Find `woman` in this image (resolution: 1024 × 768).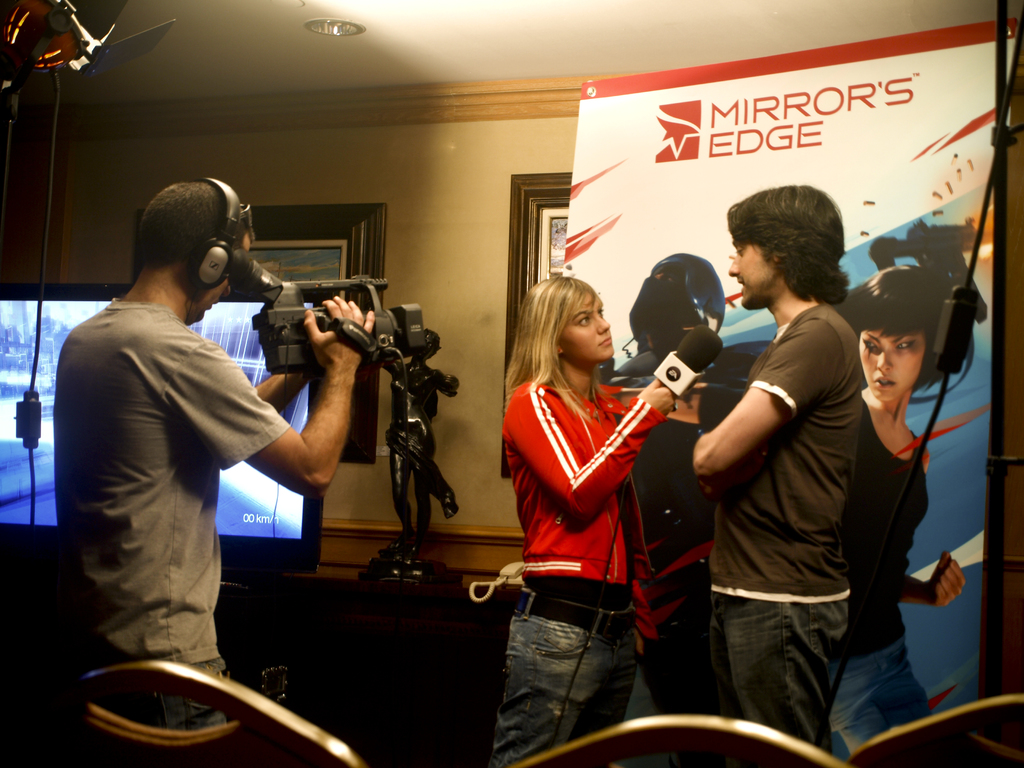
left=493, top=230, right=695, bottom=755.
